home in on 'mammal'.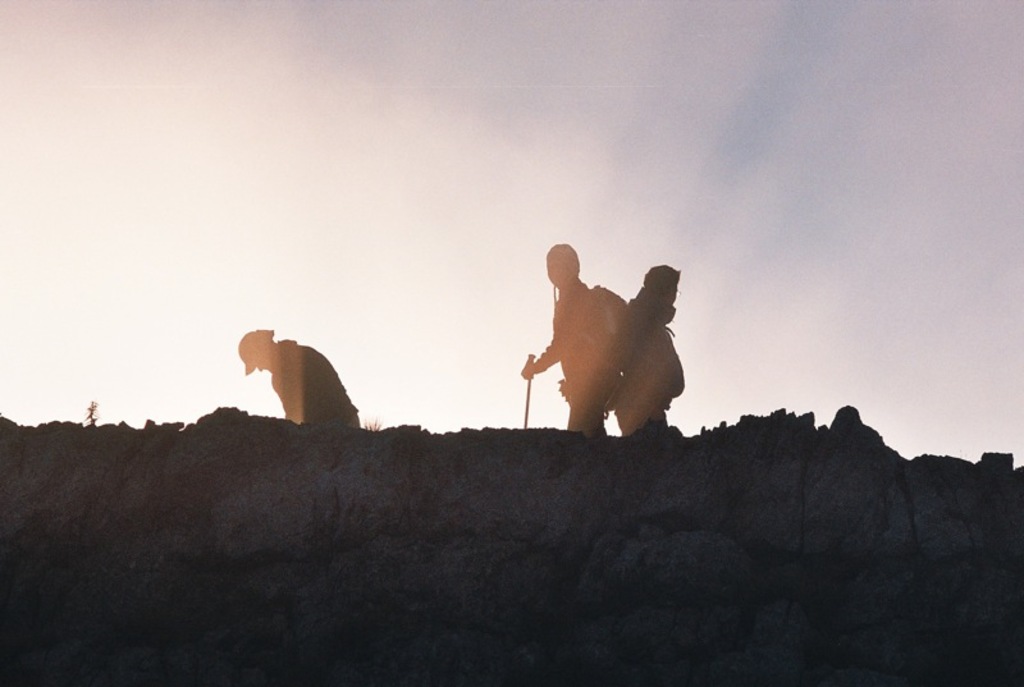
Homed in at (x1=517, y1=237, x2=628, y2=426).
